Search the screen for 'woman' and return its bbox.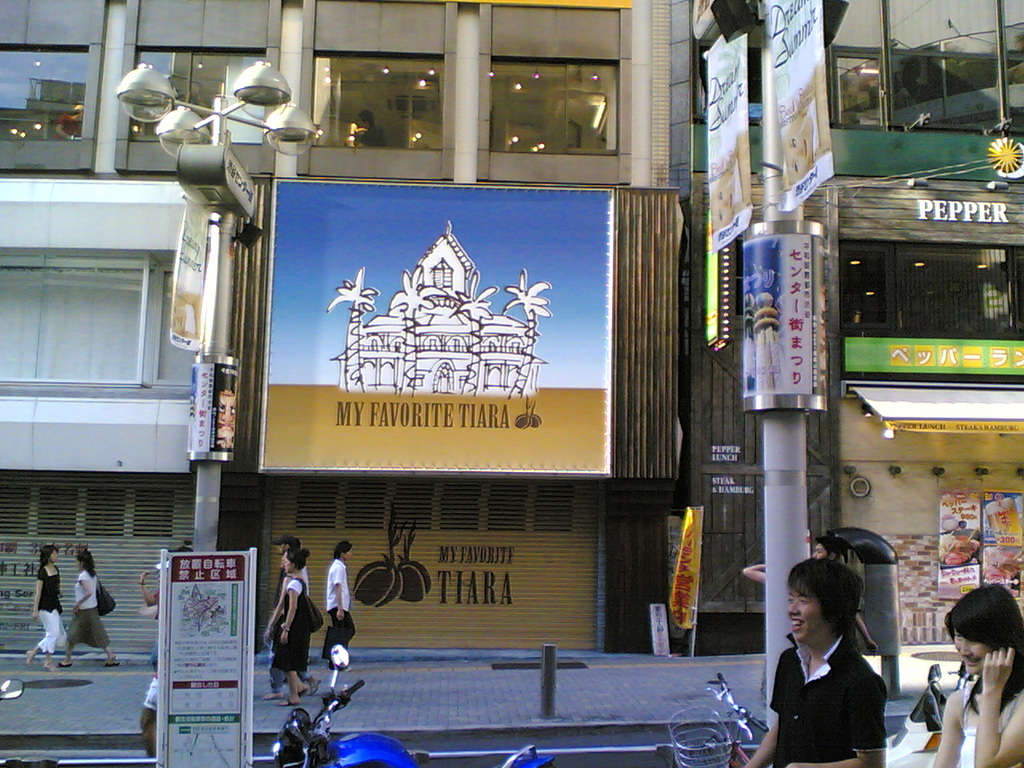
Found: (x1=273, y1=547, x2=310, y2=708).
